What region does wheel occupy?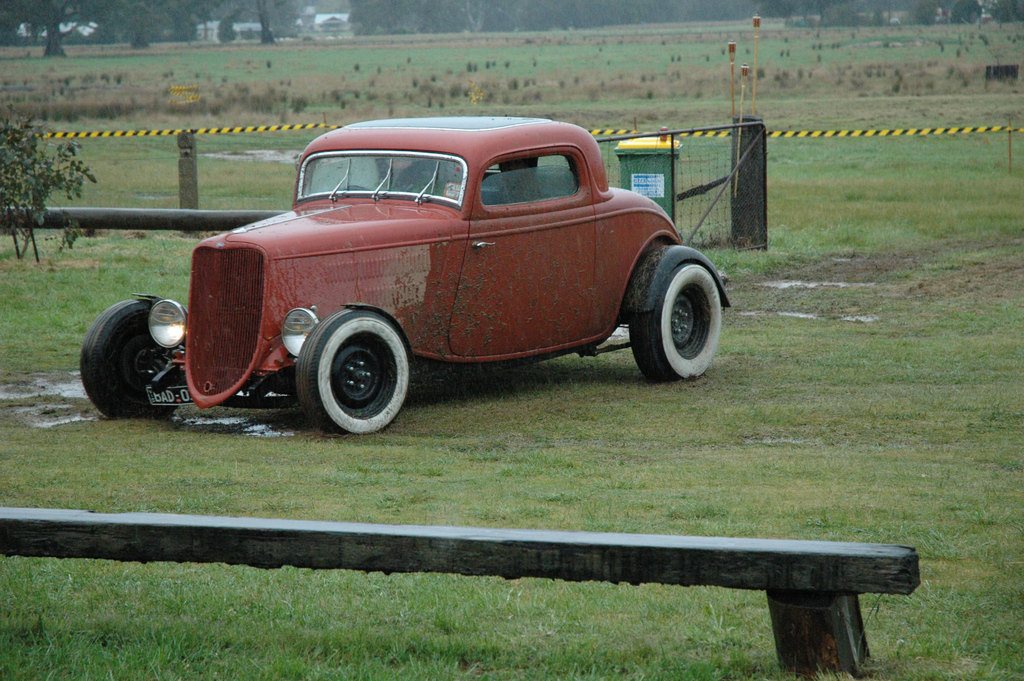
623:261:724:378.
